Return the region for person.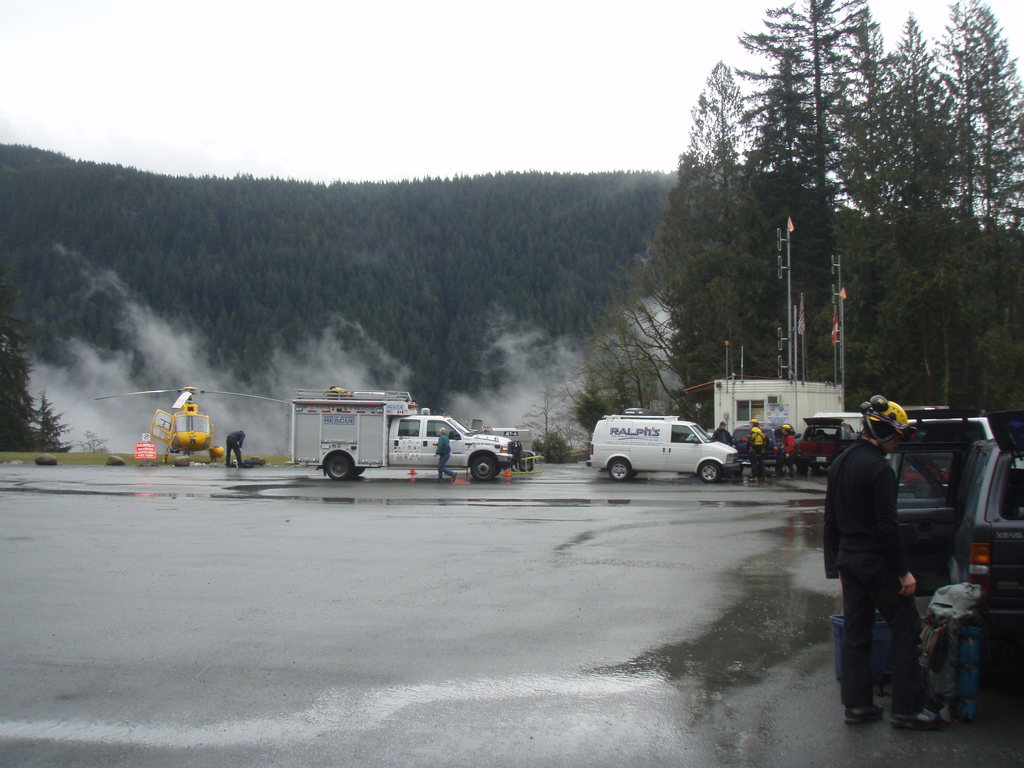
bbox=[744, 417, 768, 484].
